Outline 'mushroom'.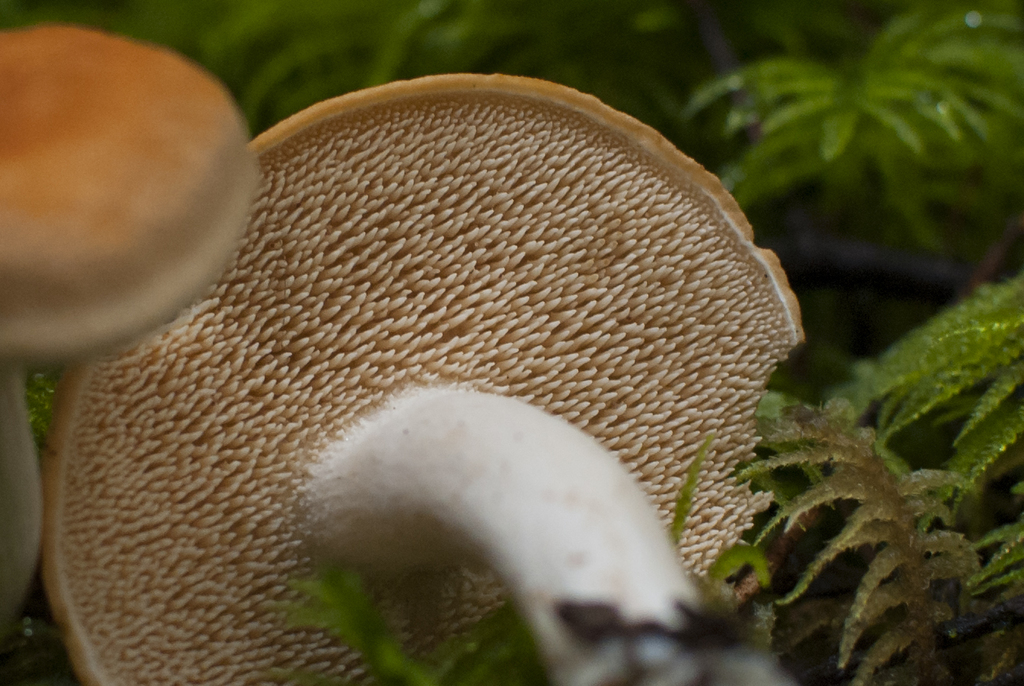
Outline: <region>81, 51, 825, 685</region>.
